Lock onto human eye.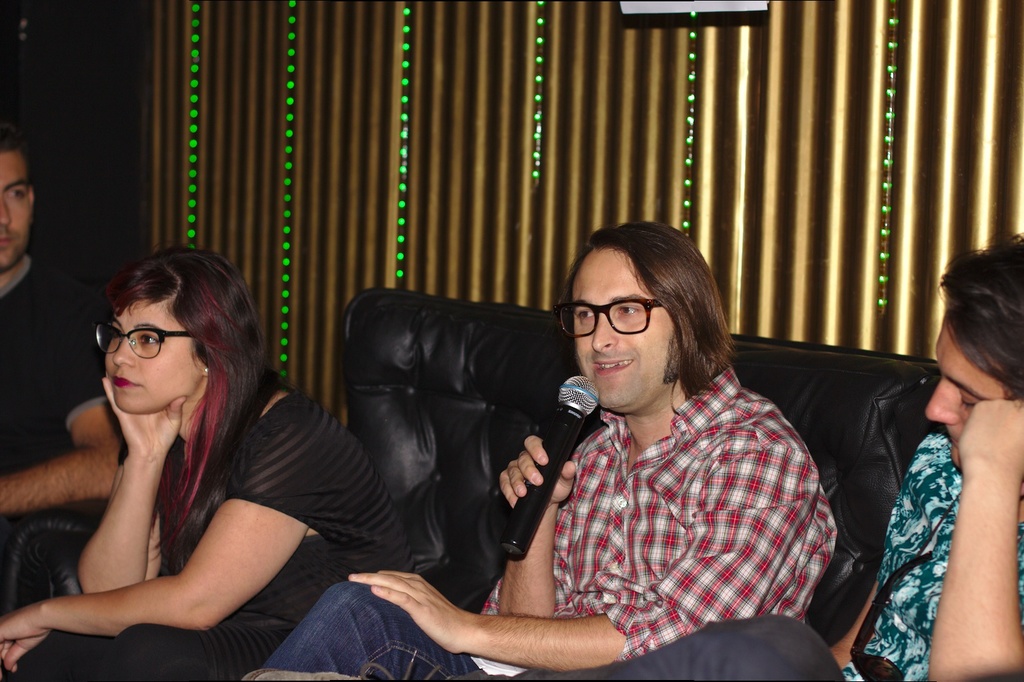
Locked: [x1=572, y1=310, x2=598, y2=324].
